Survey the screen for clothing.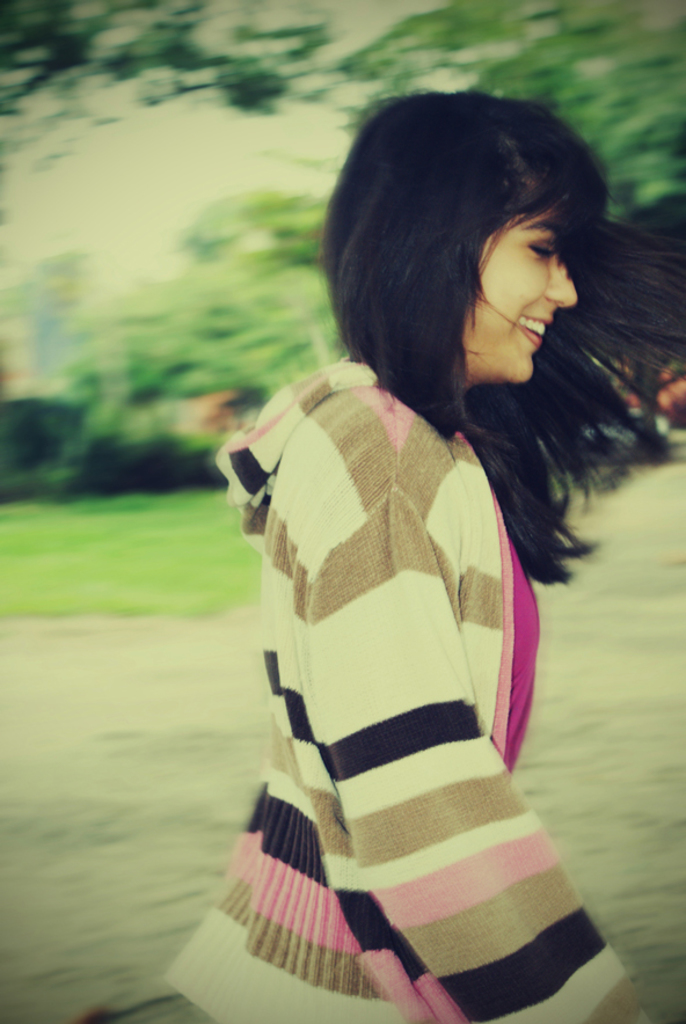
Survey found: 200/360/616/994.
